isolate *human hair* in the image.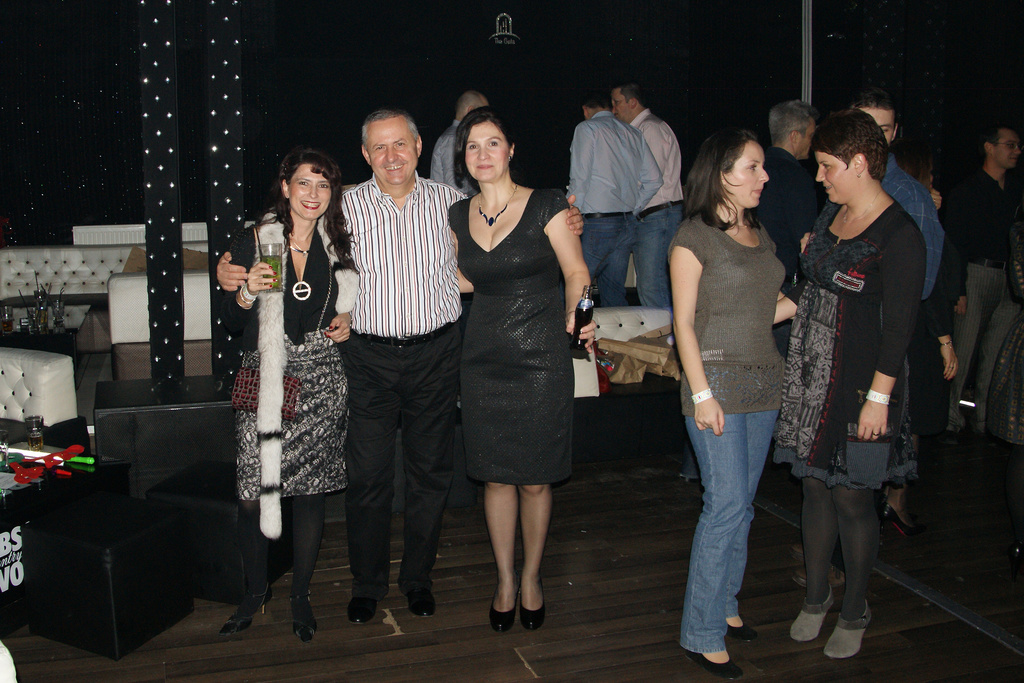
Isolated region: <region>612, 82, 645, 108</region>.
